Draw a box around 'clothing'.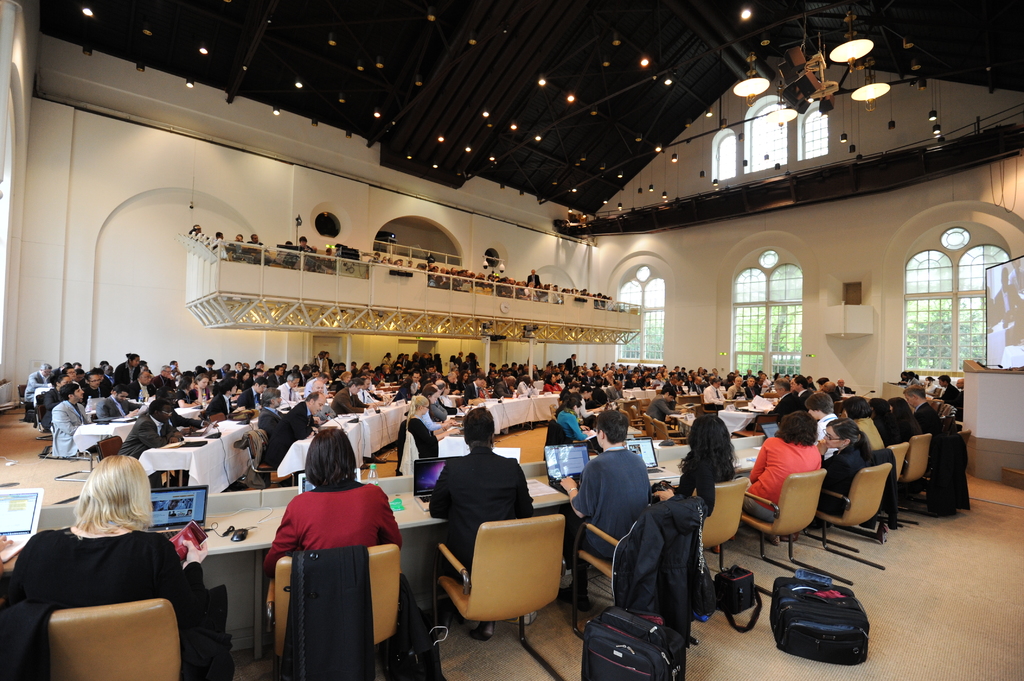
[x1=924, y1=439, x2=970, y2=510].
